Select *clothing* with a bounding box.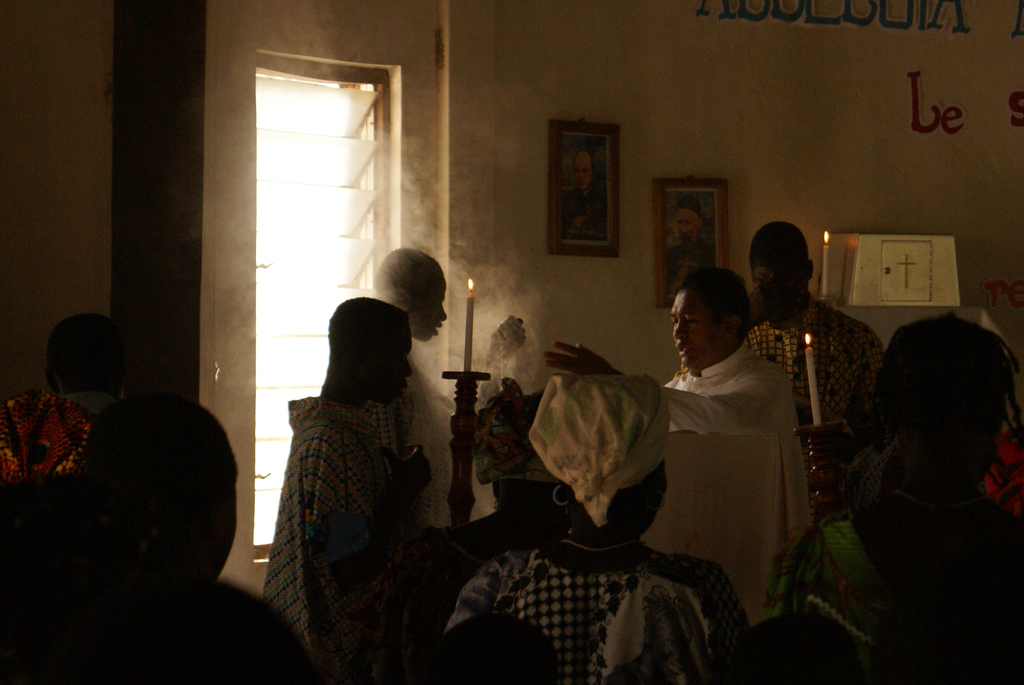
(266,317,440,611).
